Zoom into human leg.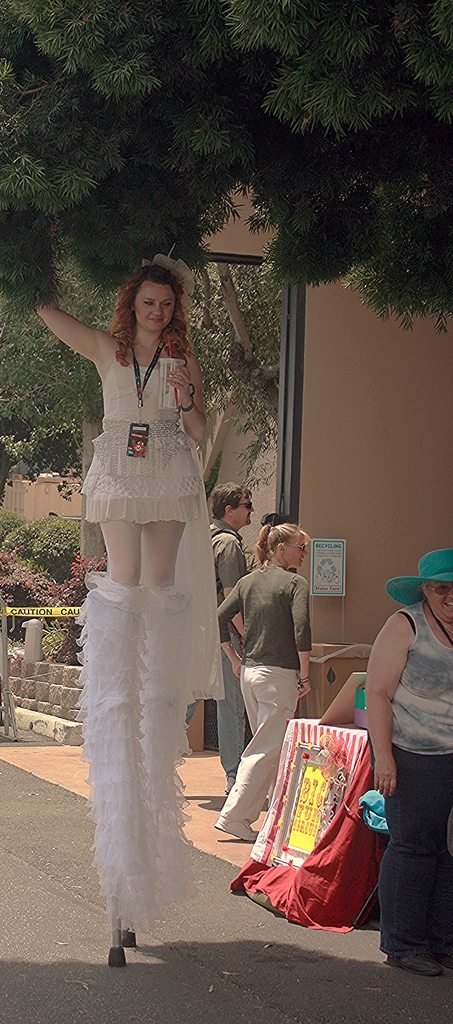
Zoom target: x1=136 y1=514 x2=190 y2=595.
